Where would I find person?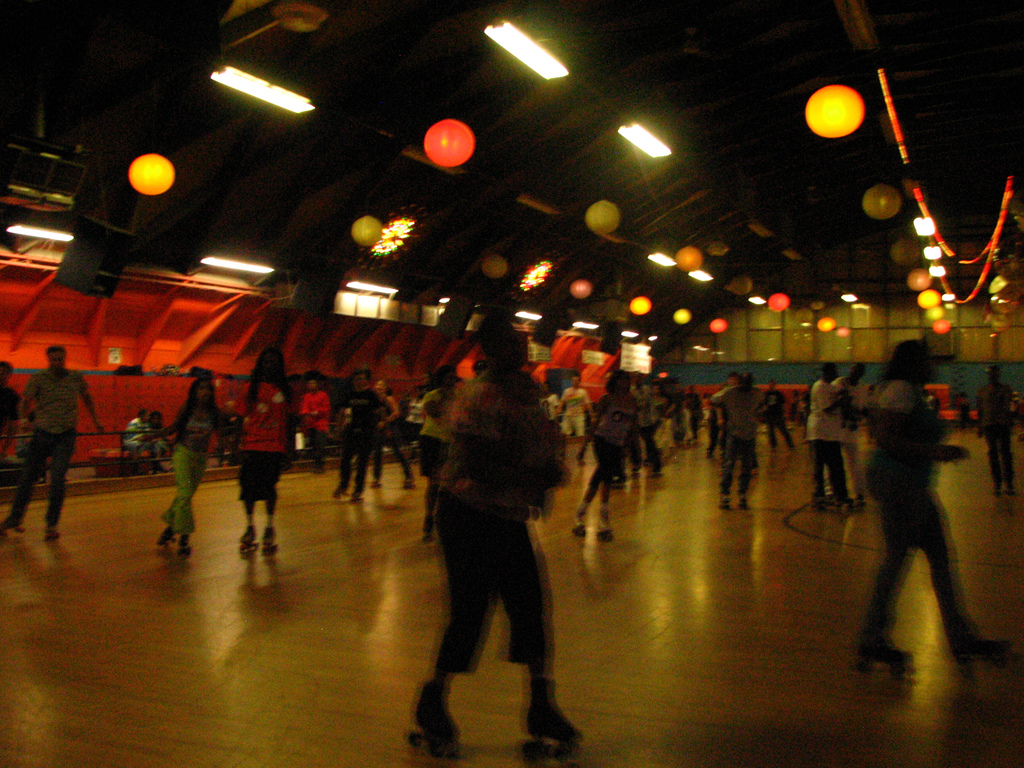
At {"x1": 759, "y1": 377, "x2": 802, "y2": 458}.
